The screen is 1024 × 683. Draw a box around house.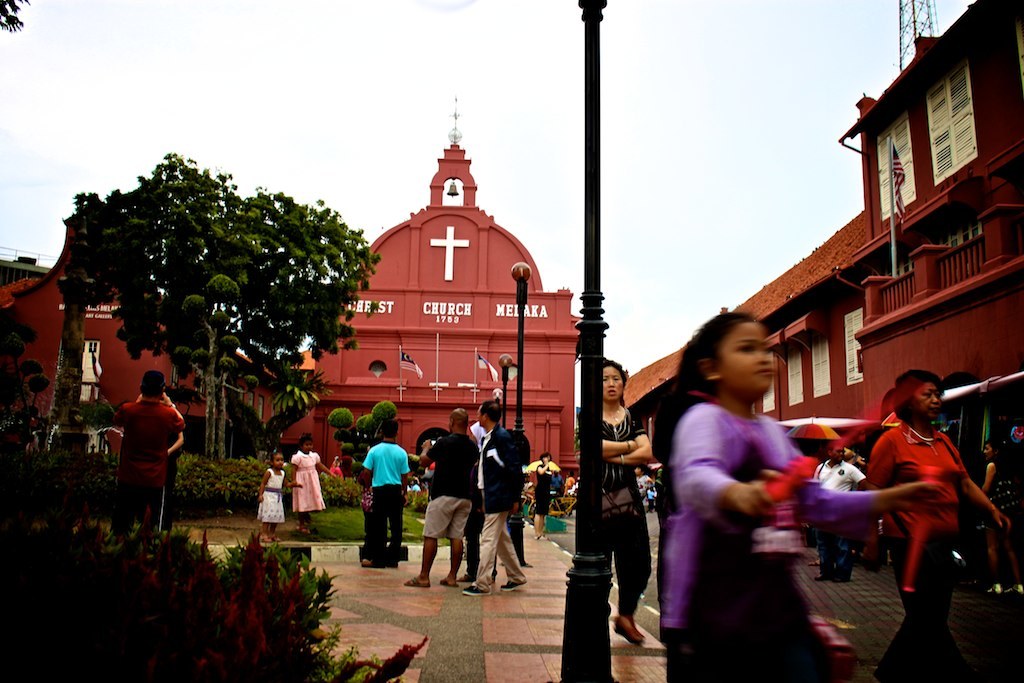
rect(0, 183, 219, 554).
